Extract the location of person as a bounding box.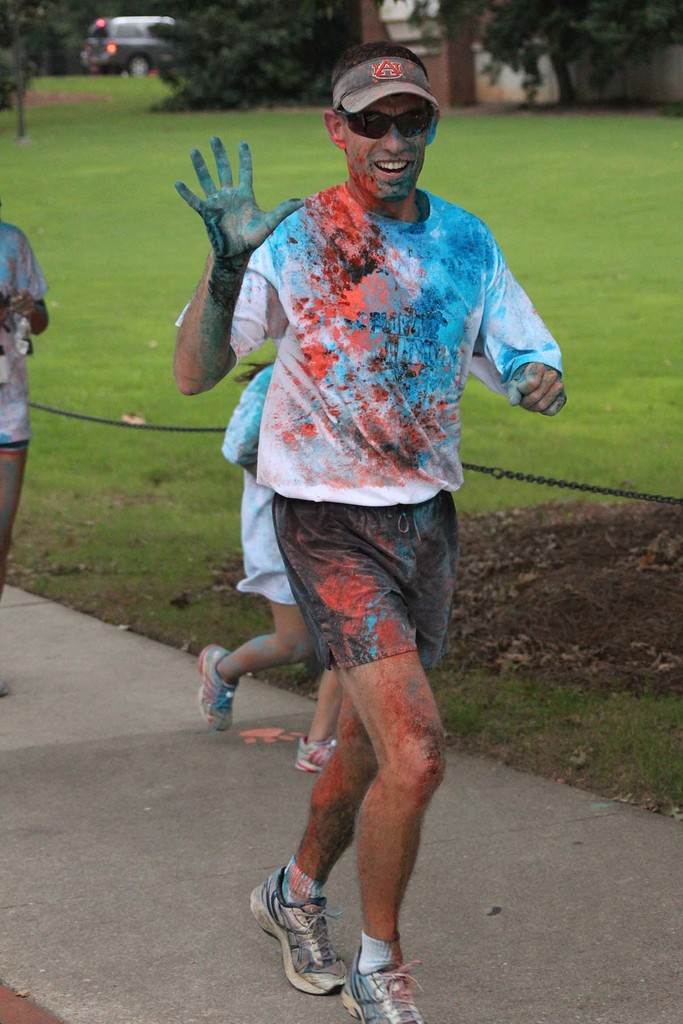
locate(193, 67, 543, 995).
